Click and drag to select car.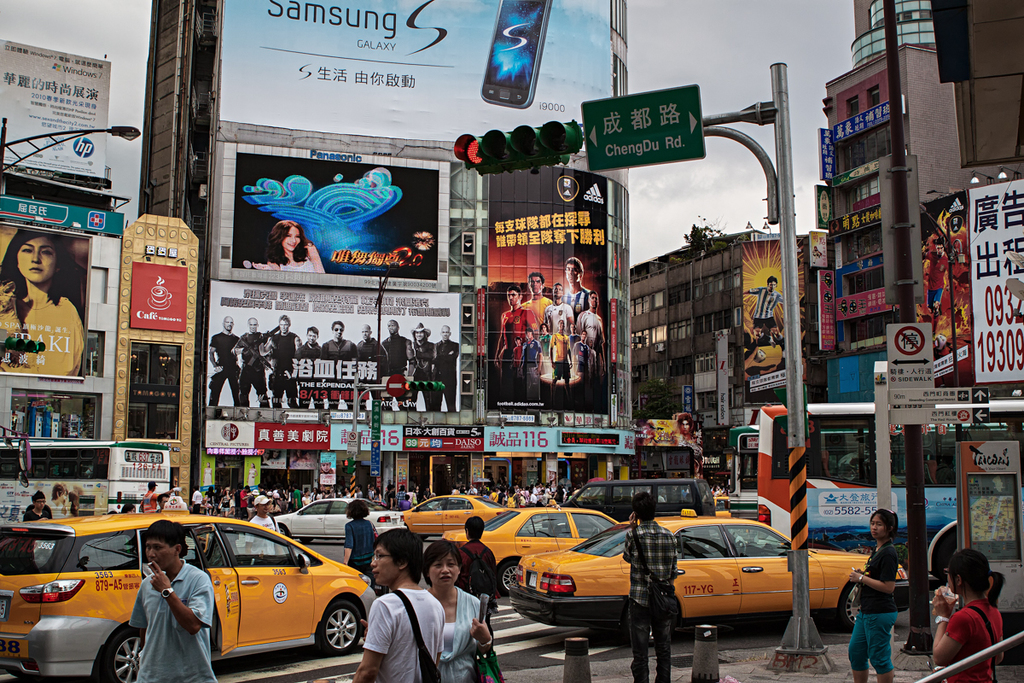
Selection: (543, 479, 714, 529).
